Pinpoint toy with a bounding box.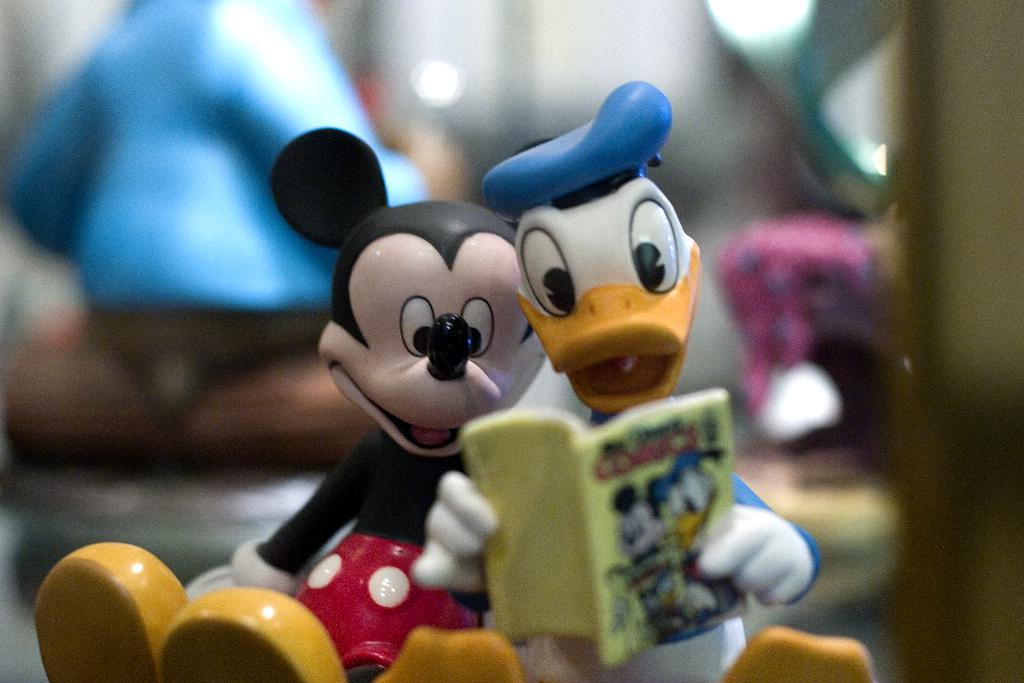
[371, 76, 876, 682].
